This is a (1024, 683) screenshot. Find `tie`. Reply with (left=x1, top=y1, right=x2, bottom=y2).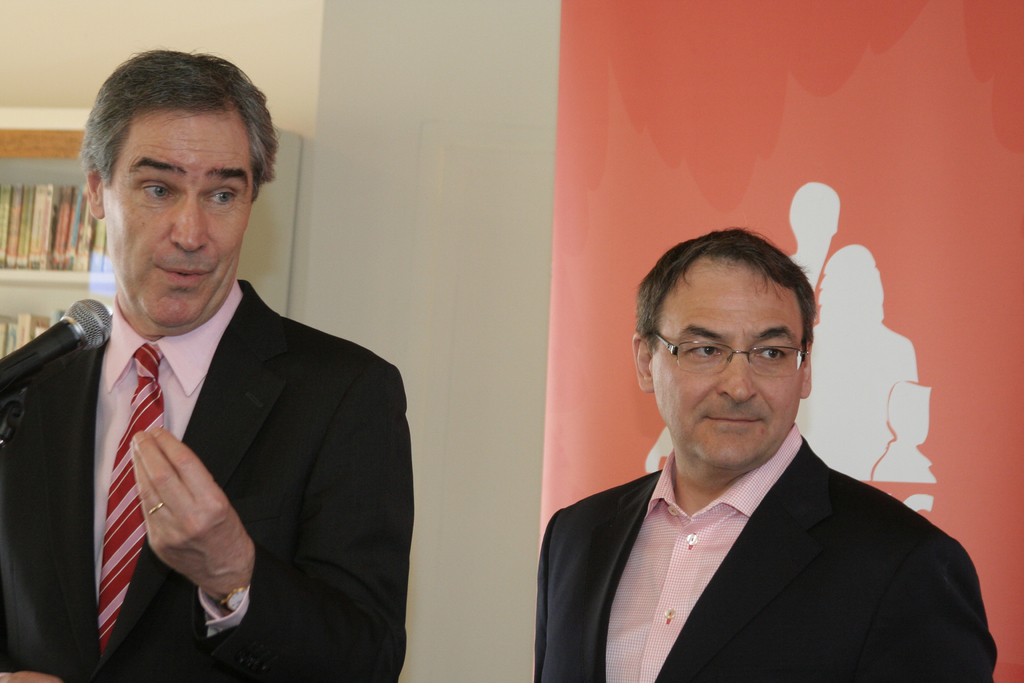
(left=95, top=344, right=164, bottom=651).
